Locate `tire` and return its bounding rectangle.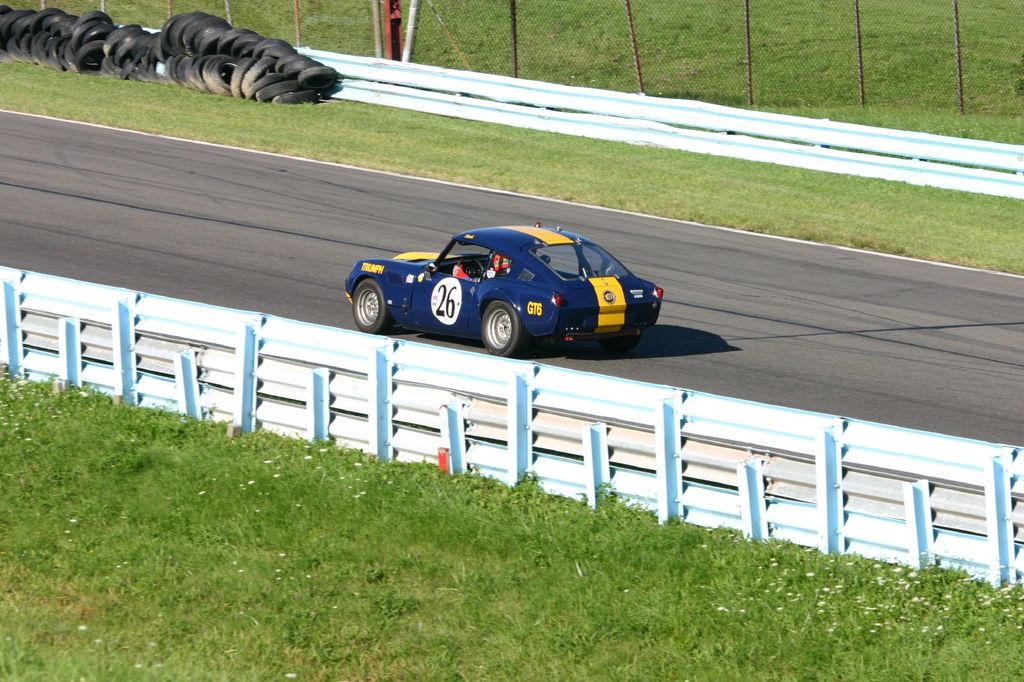
<region>480, 294, 527, 354</region>.
